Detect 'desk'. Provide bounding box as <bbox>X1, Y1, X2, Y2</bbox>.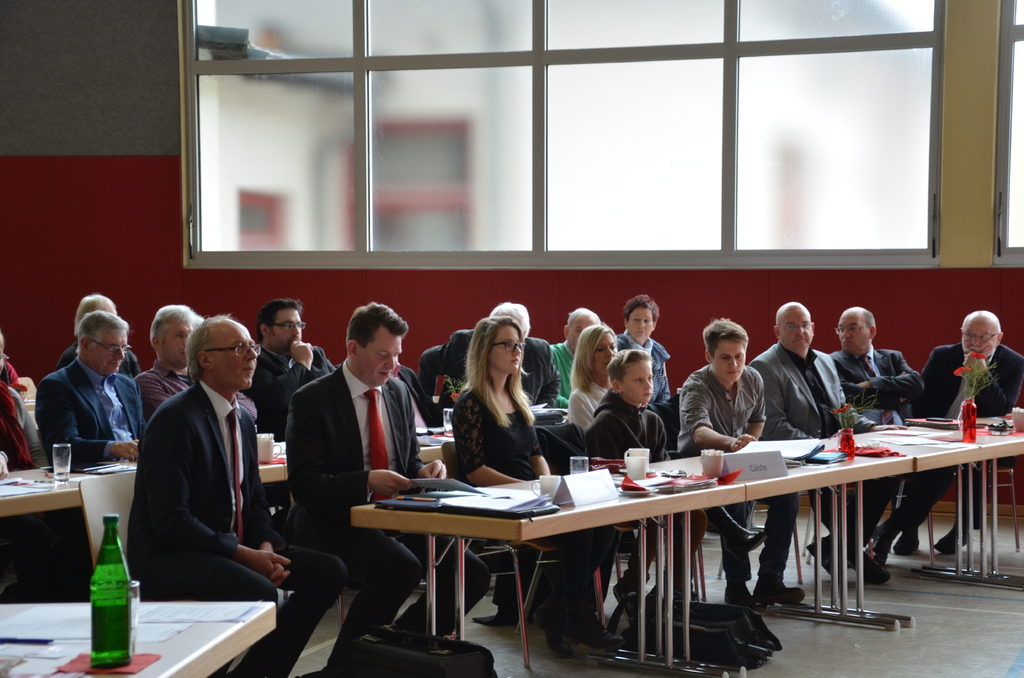
<bbox>0, 601, 275, 677</bbox>.
